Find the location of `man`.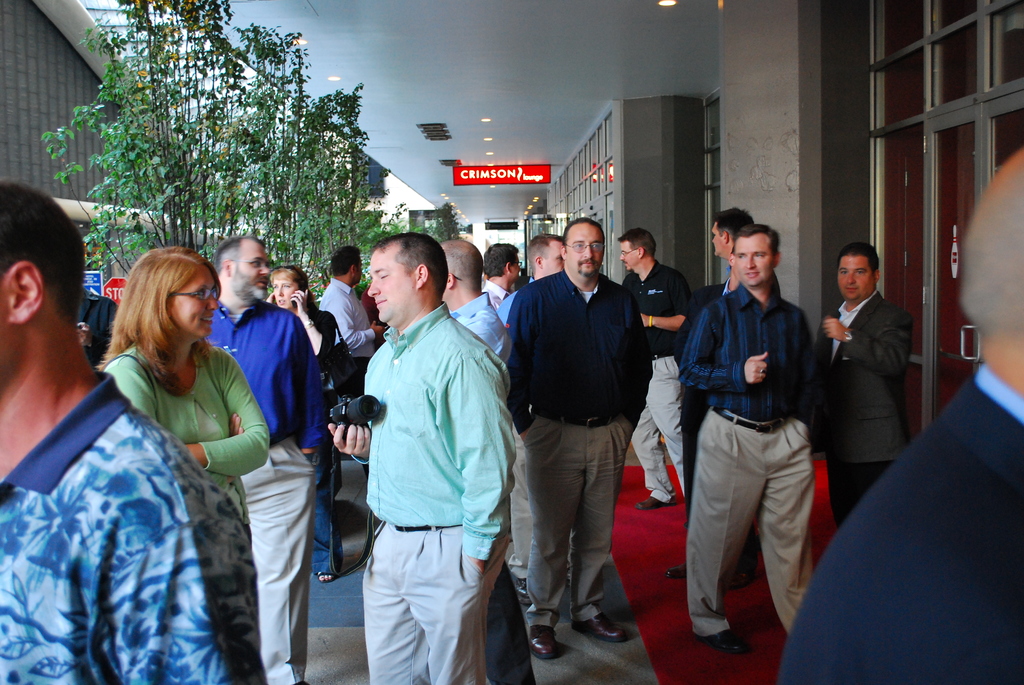
Location: BBox(331, 208, 520, 684).
